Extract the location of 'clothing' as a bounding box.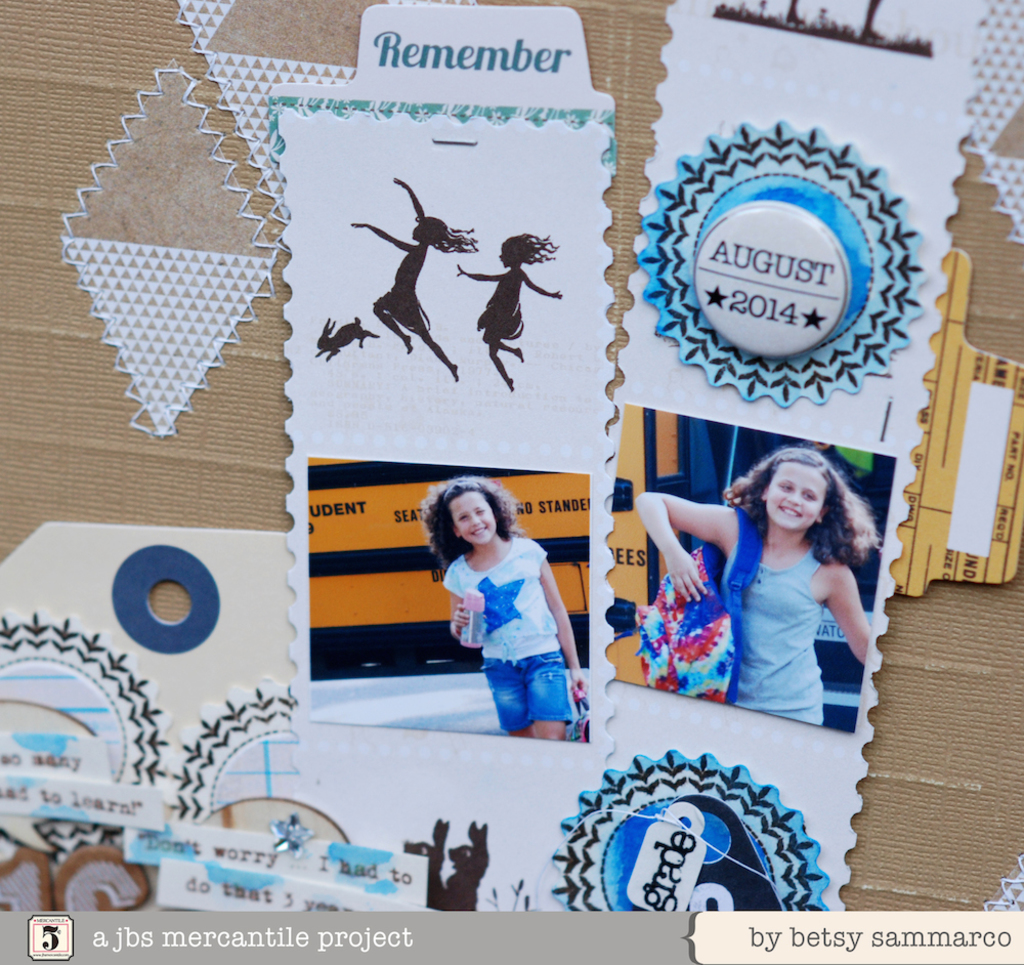
[441,527,582,745].
